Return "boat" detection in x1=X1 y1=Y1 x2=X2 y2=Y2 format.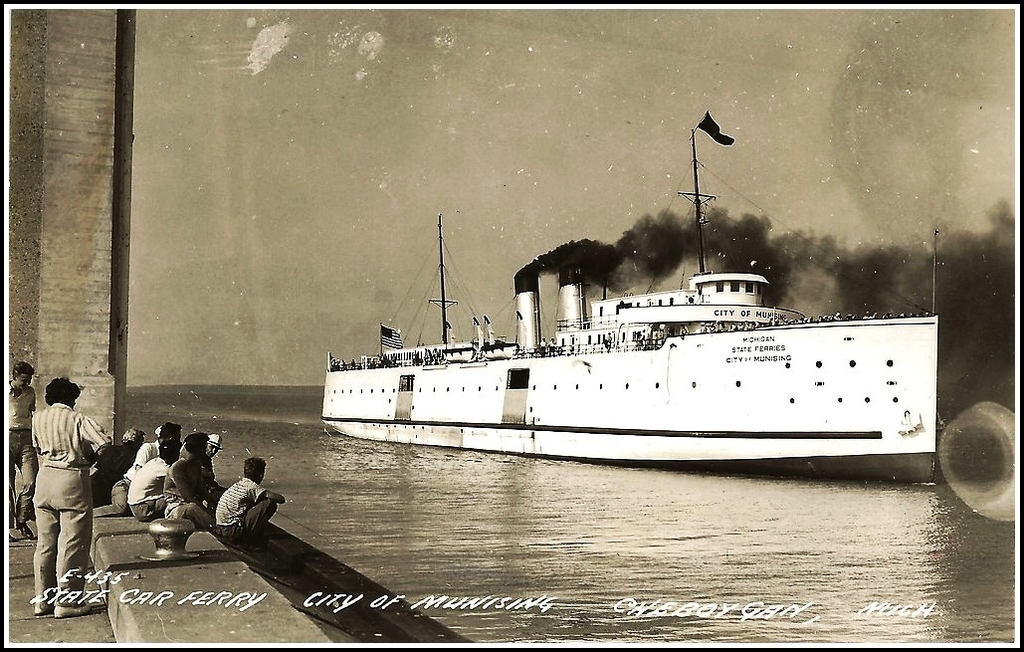
x1=296 y1=160 x2=945 y2=476.
